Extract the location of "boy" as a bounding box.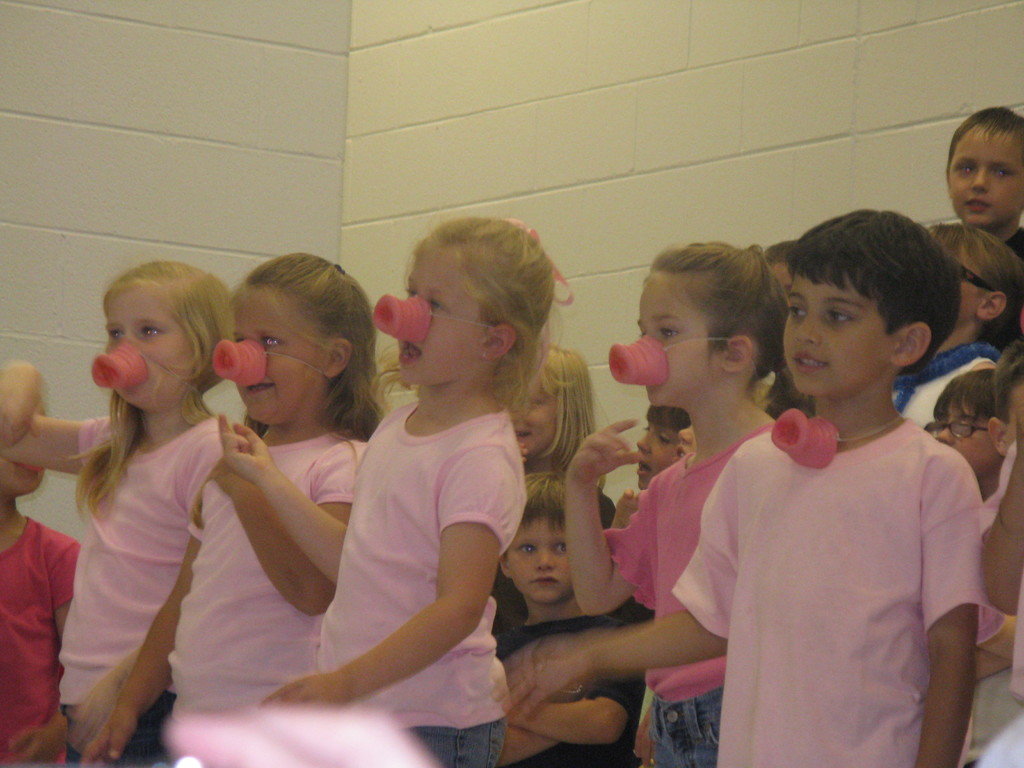
<region>950, 106, 1023, 262</region>.
